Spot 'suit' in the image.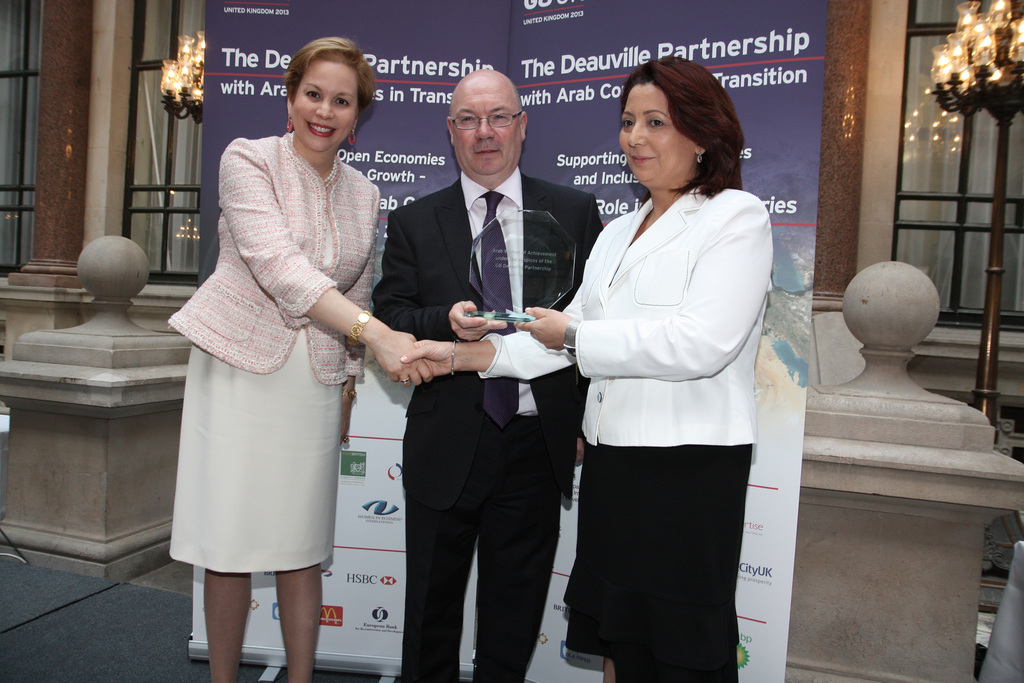
'suit' found at [479,182,775,448].
